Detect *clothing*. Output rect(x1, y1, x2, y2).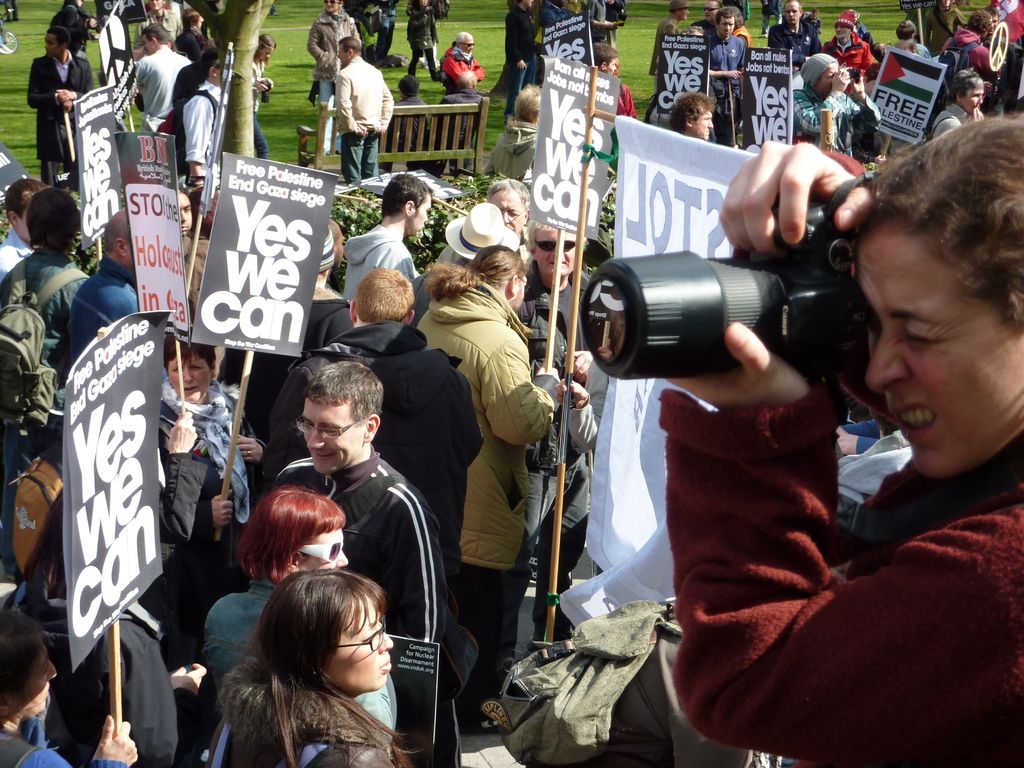
rect(726, 0, 753, 20).
